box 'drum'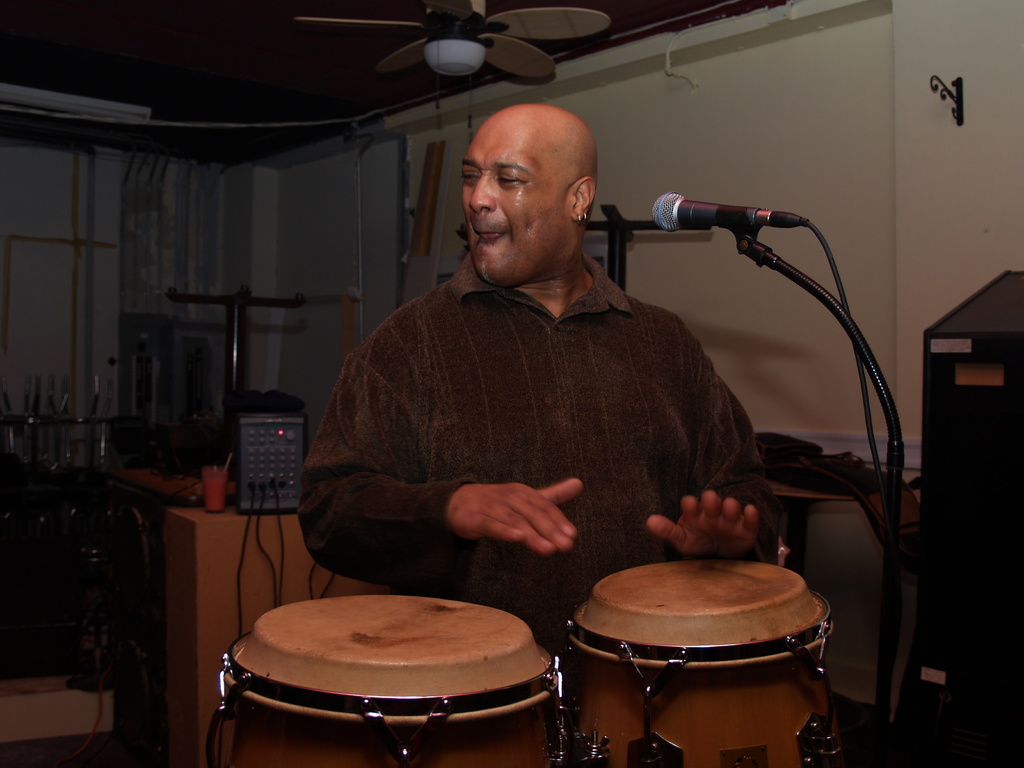
bbox=[205, 596, 565, 767]
